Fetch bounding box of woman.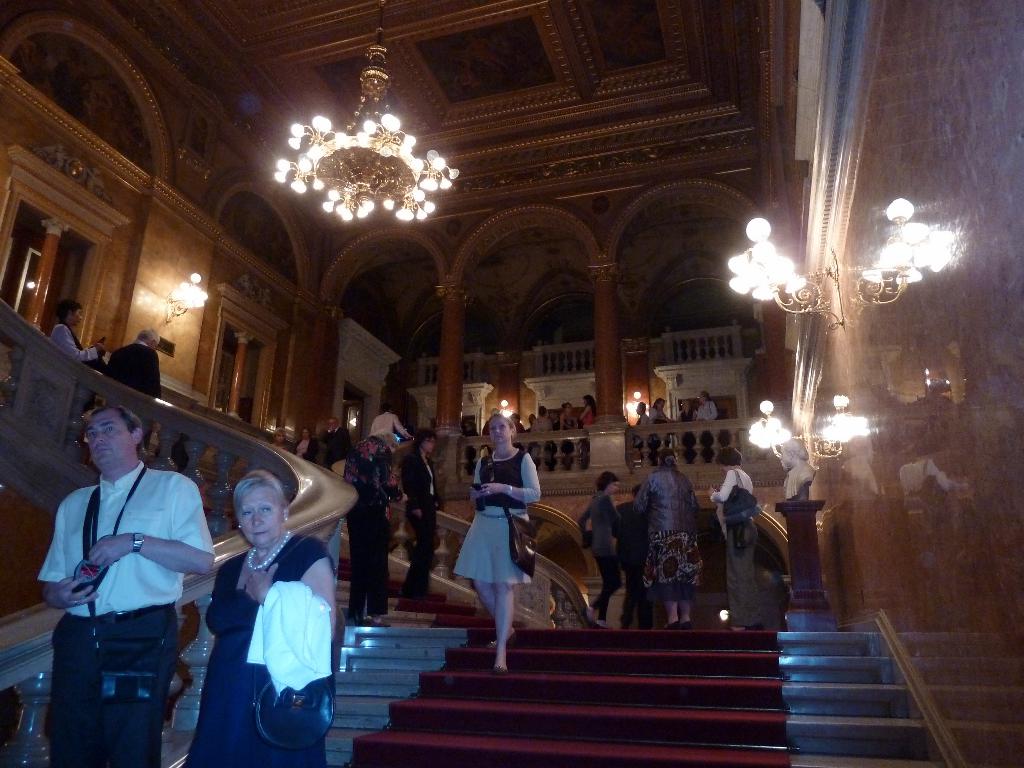
Bbox: bbox=(577, 468, 624, 626).
